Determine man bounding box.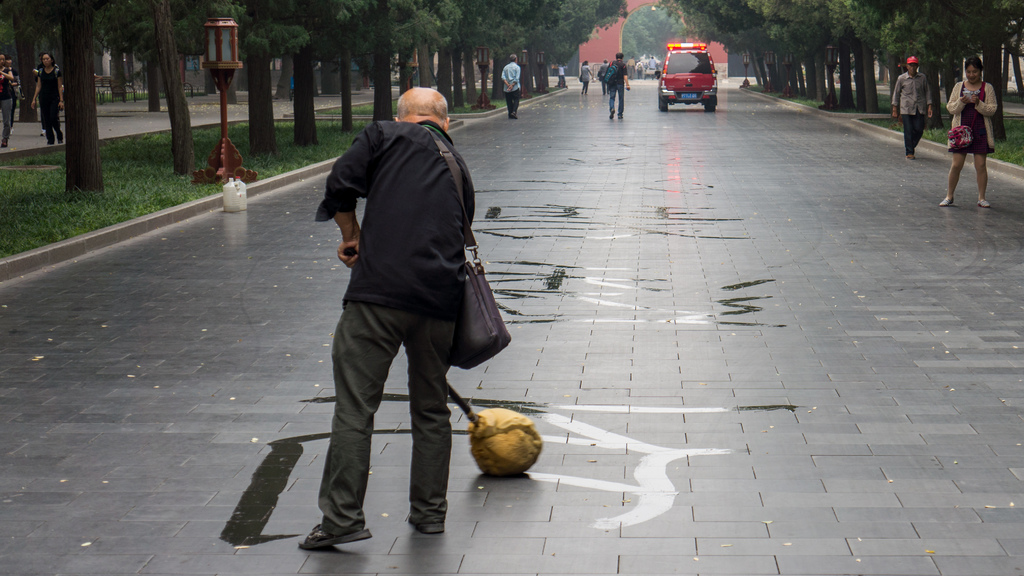
Determined: <box>307,85,499,547</box>.
